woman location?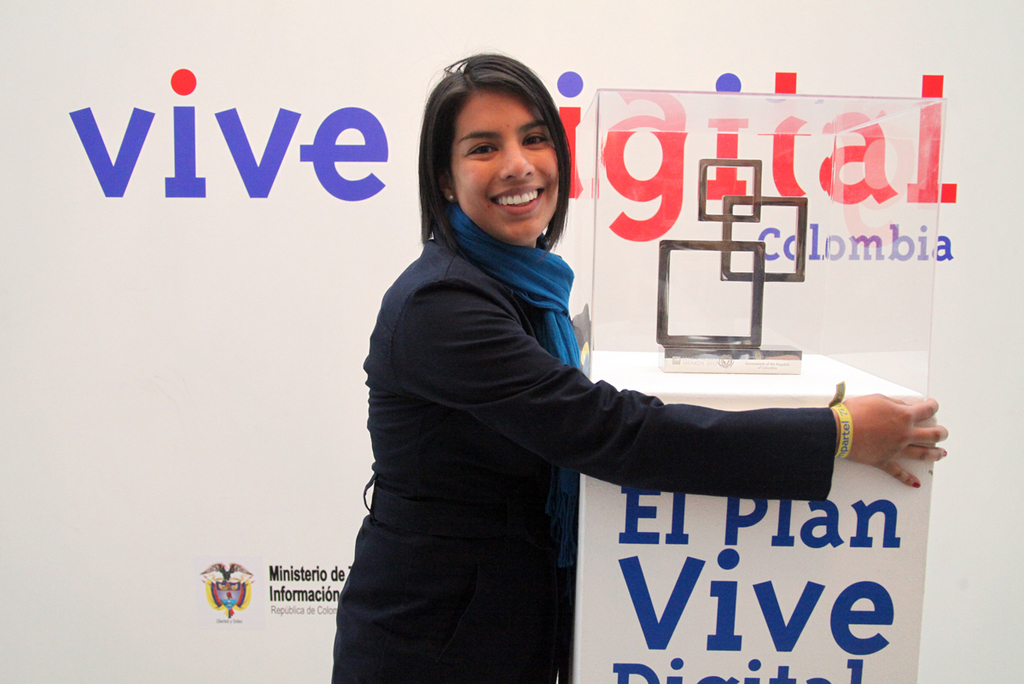
325 42 953 683
